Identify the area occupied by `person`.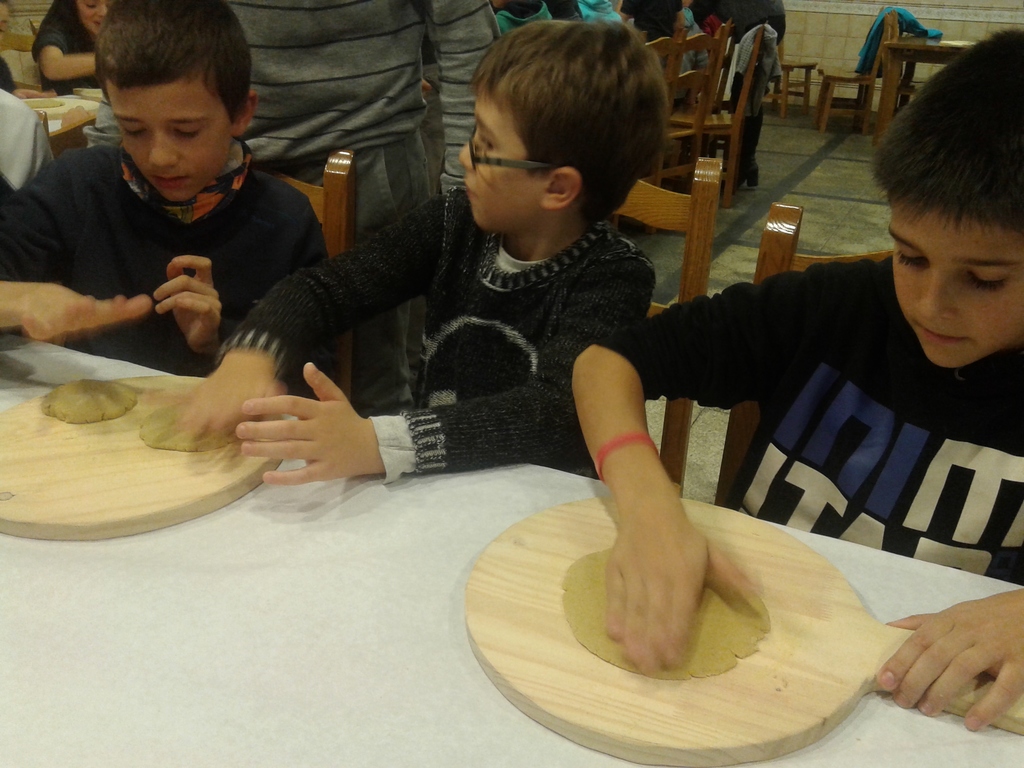
Area: box(29, 0, 110, 99).
